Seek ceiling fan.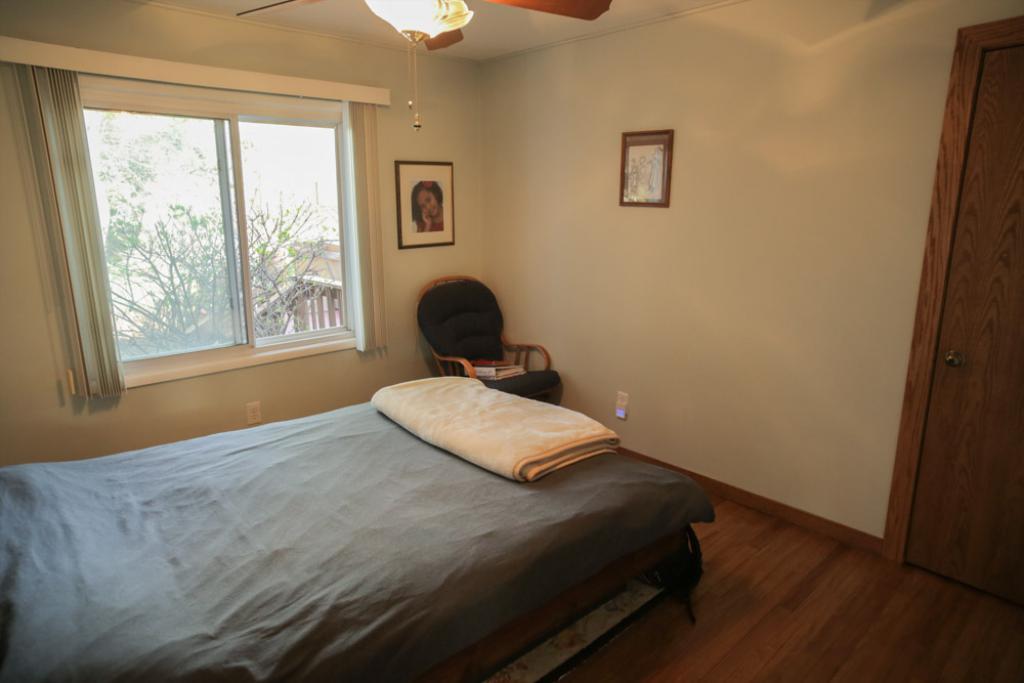
236, 0, 616, 131.
